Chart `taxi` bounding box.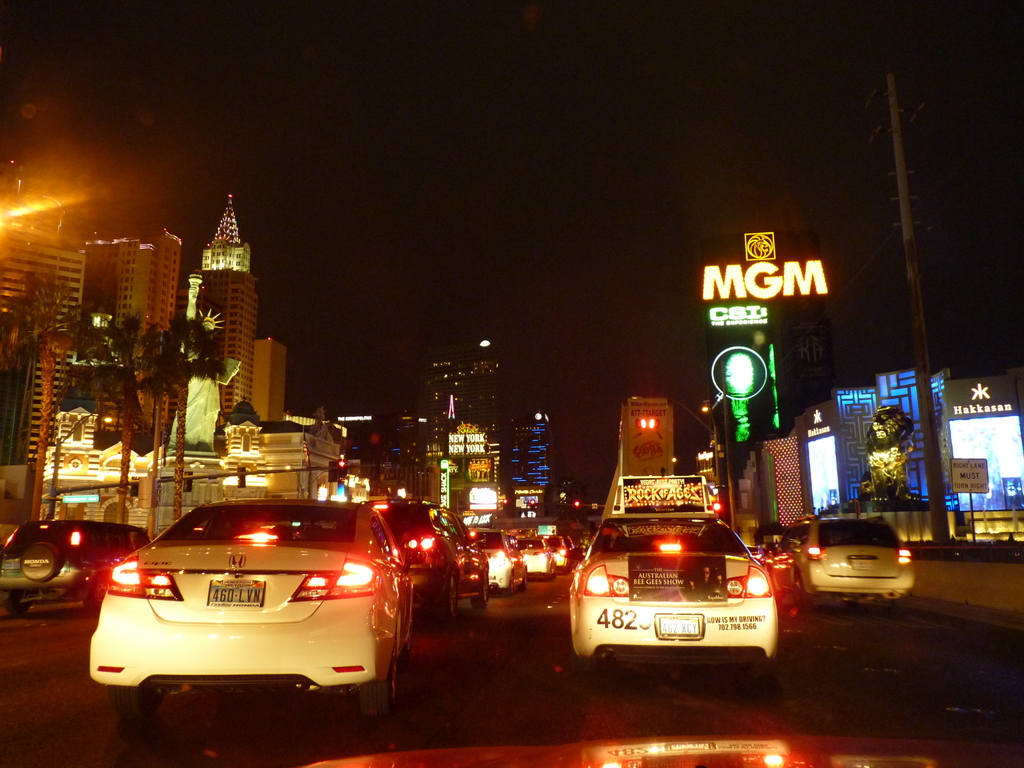
Charted: 766 512 920 609.
